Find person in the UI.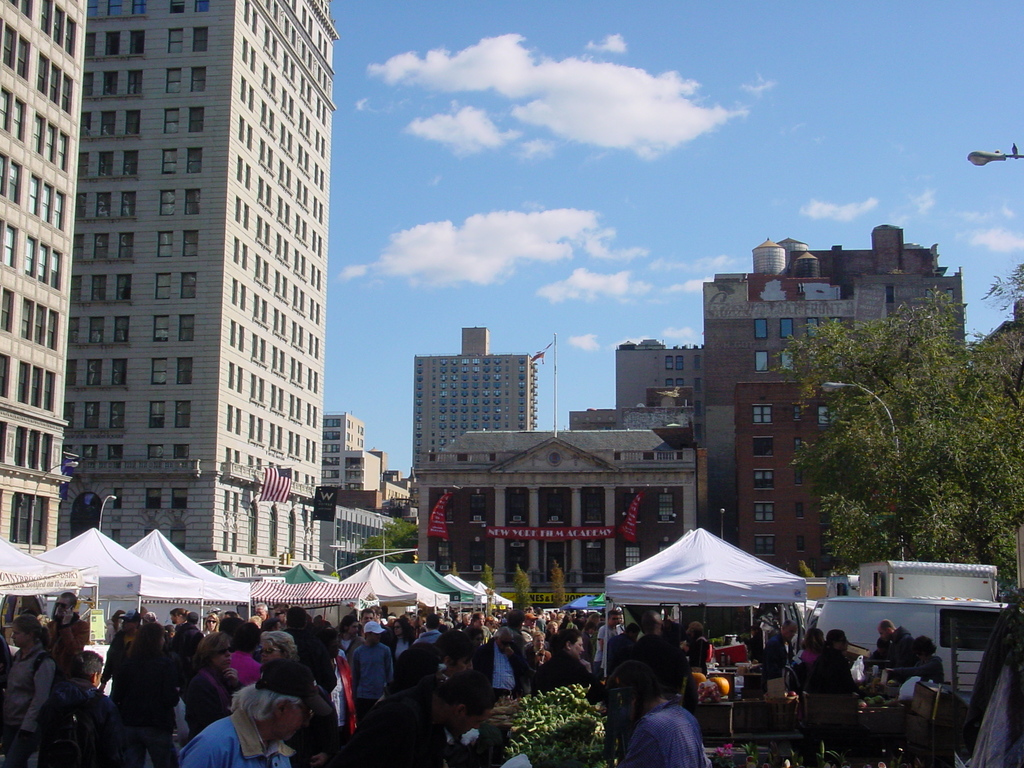
UI element at 603,654,708,767.
